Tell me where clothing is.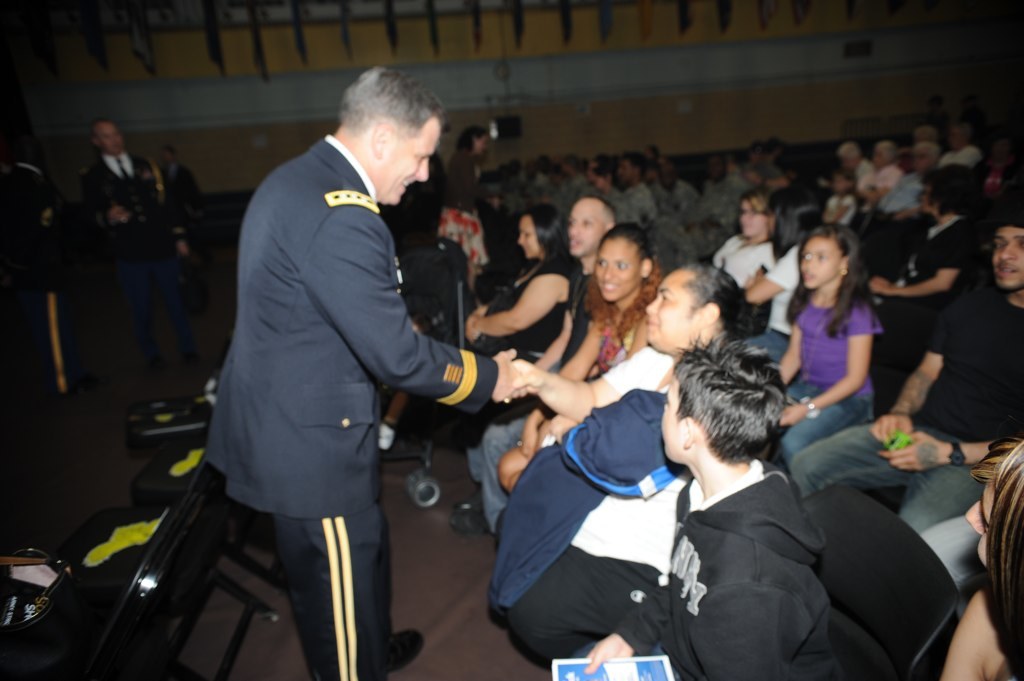
clothing is at Rect(600, 193, 642, 225).
